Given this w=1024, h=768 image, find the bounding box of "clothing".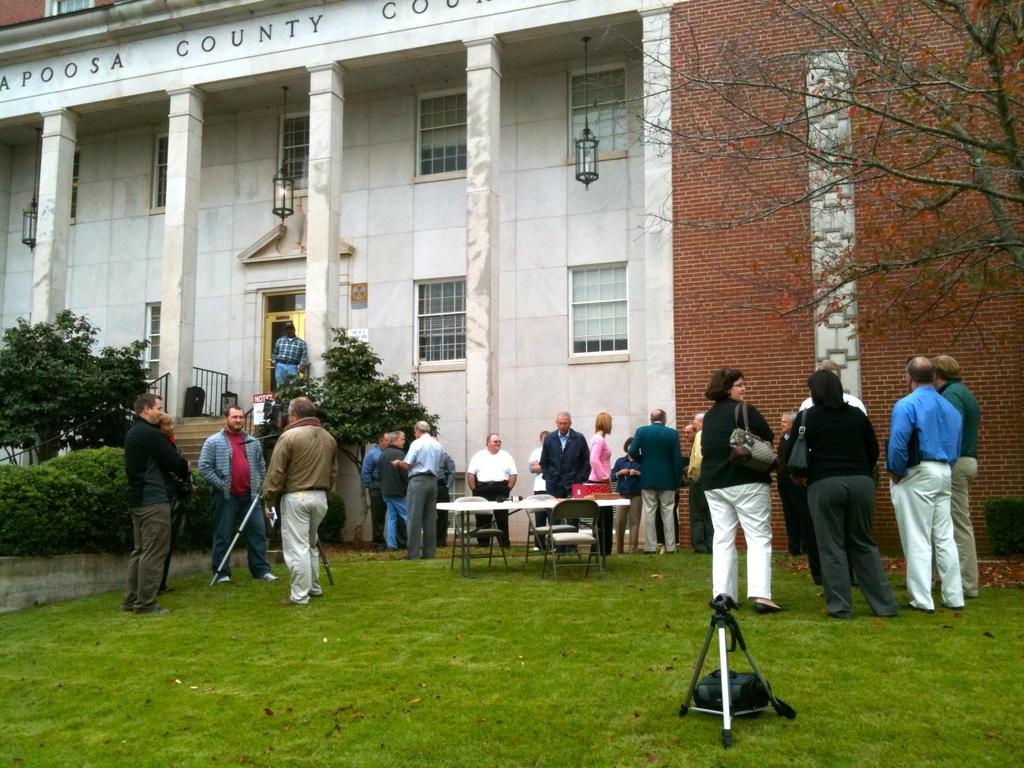
bbox=(632, 419, 682, 560).
